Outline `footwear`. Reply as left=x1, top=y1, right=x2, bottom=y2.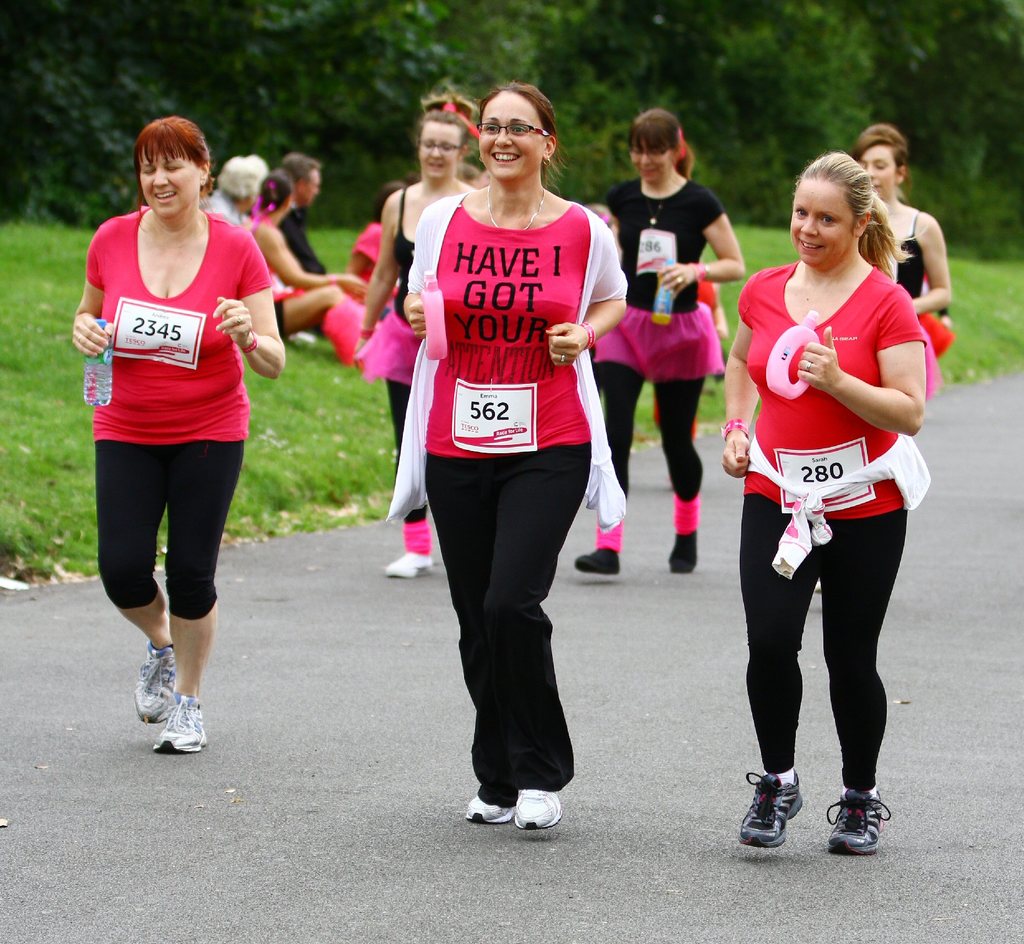
left=577, top=546, right=624, bottom=572.
